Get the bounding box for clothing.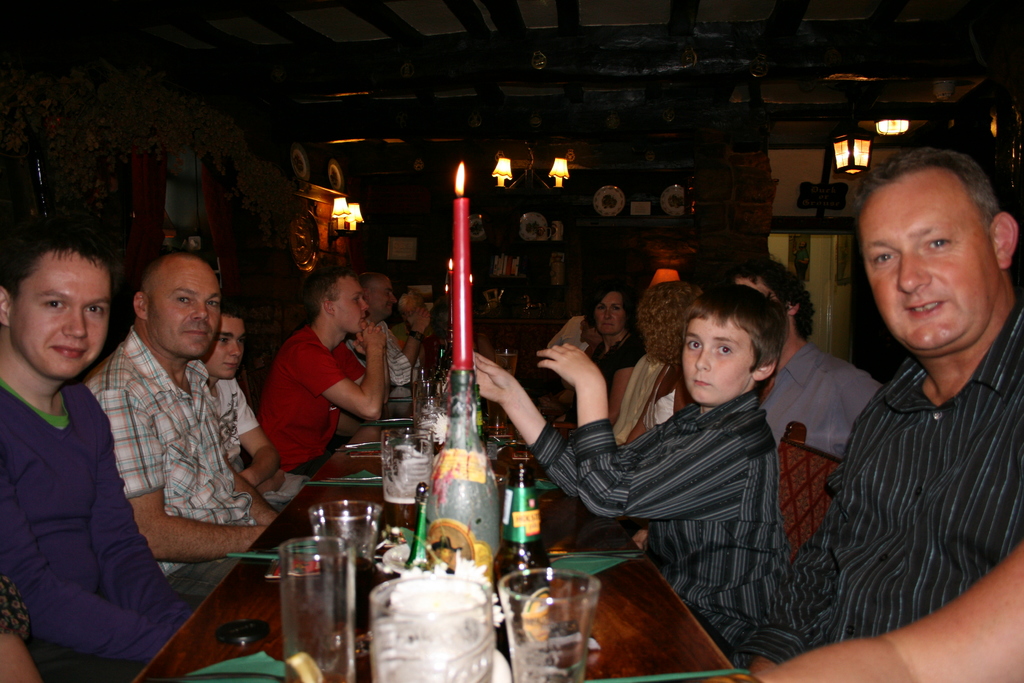
(780, 265, 1008, 661).
